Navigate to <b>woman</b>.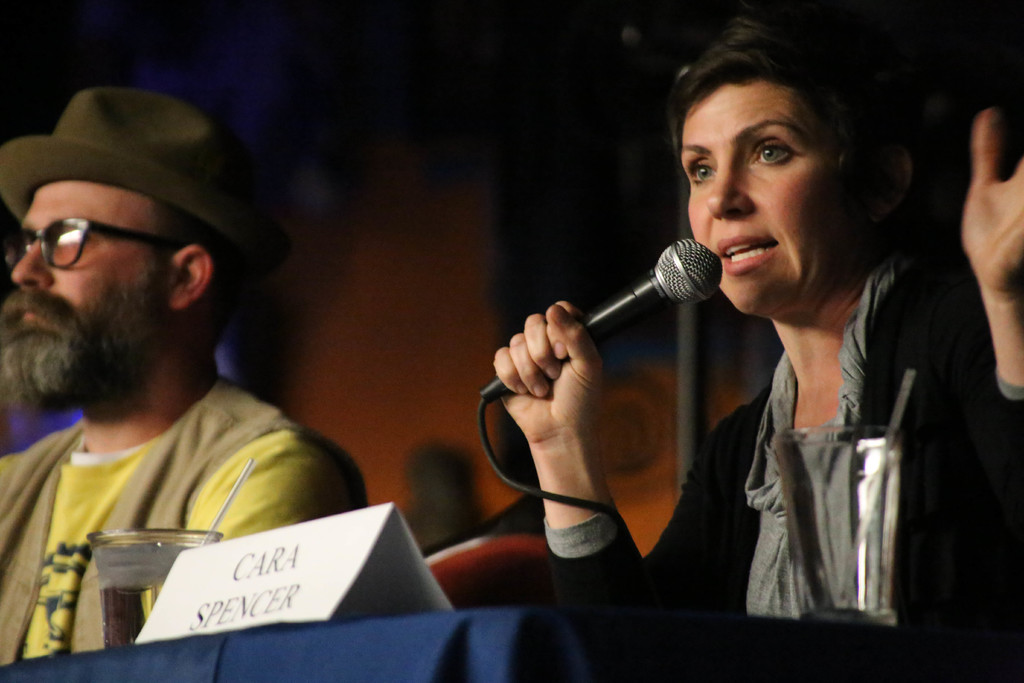
Navigation target: l=493, t=8, r=1023, b=634.
